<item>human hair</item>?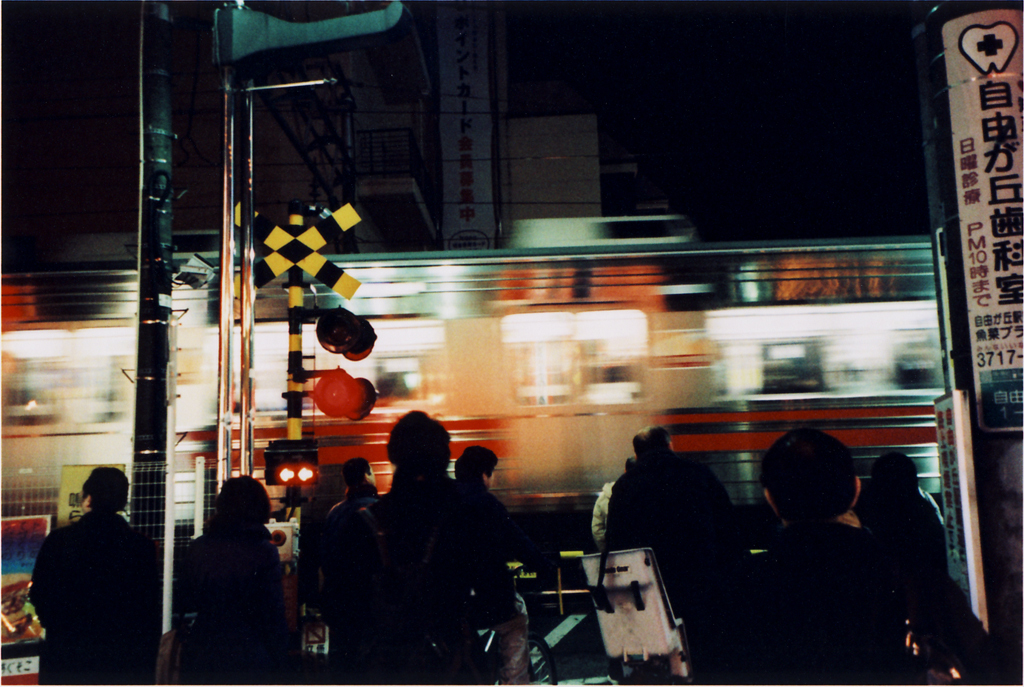
[78, 466, 133, 516]
